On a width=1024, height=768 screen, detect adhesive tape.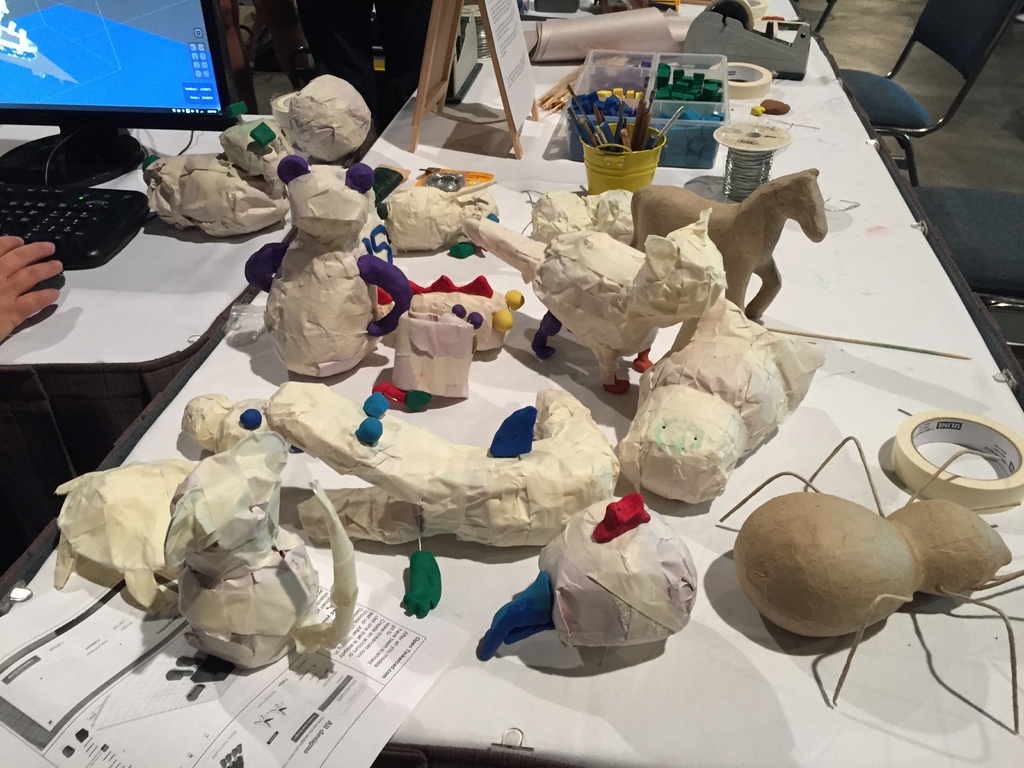
<region>890, 410, 1023, 517</region>.
